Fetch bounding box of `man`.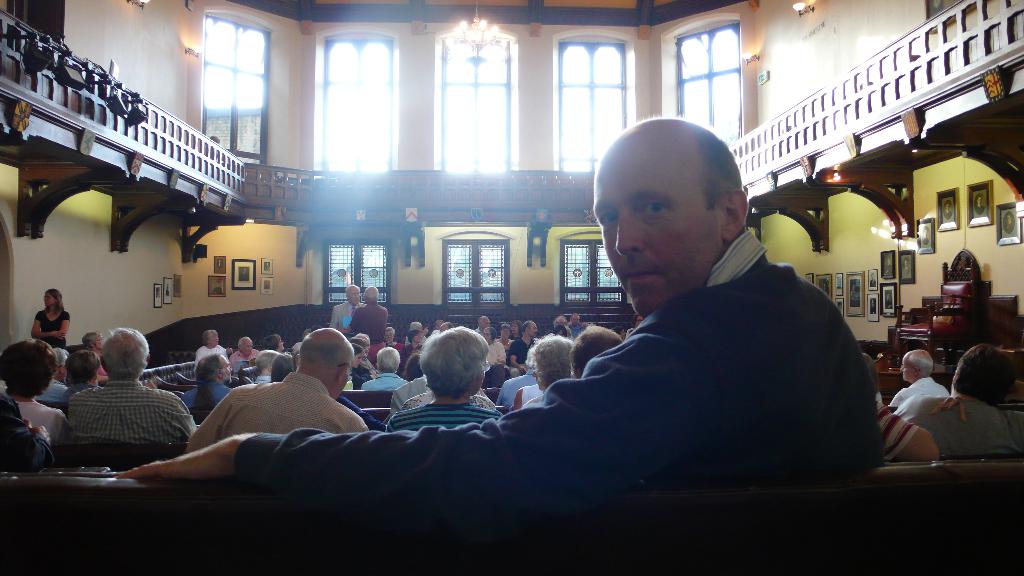
Bbox: {"left": 943, "top": 201, "right": 954, "bottom": 220}.
